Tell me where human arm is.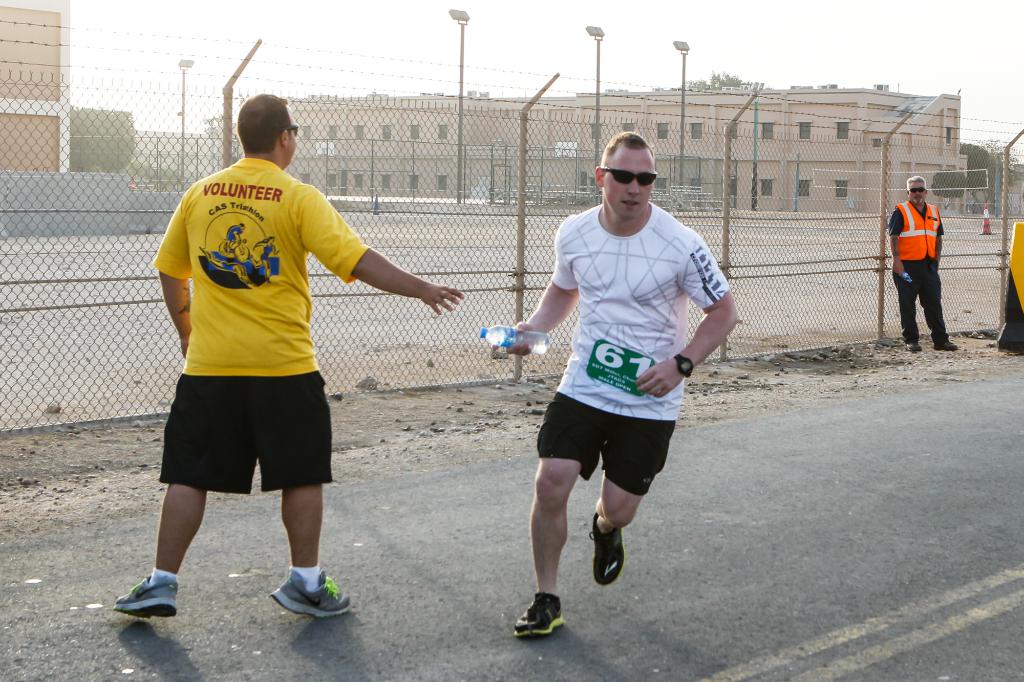
human arm is at BBox(148, 199, 196, 360).
